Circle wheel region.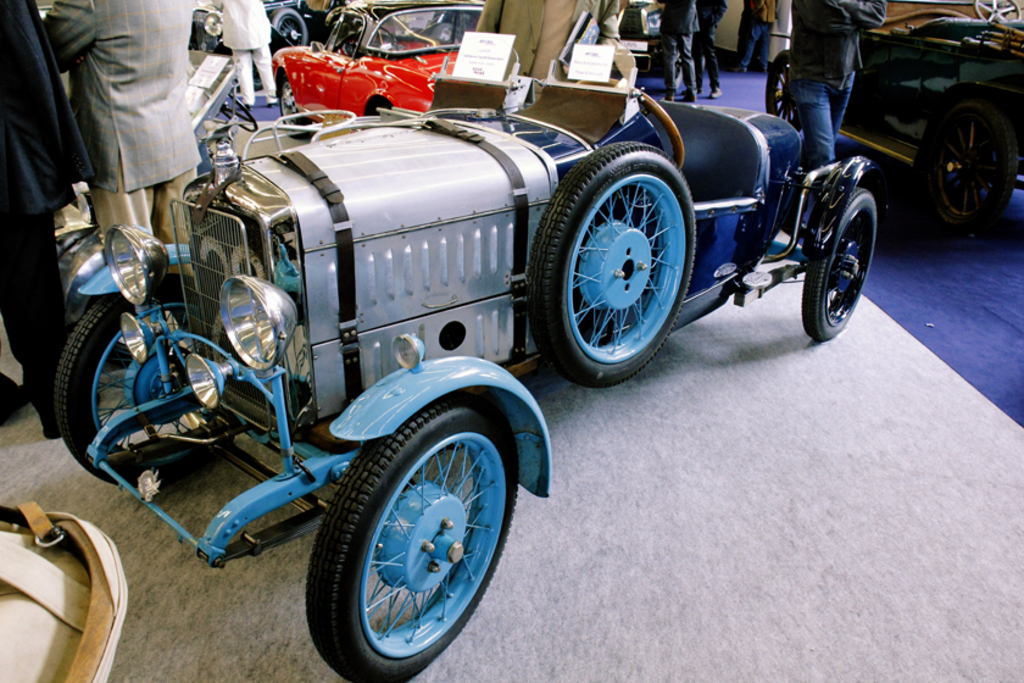
Region: bbox=(282, 78, 307, 137).
